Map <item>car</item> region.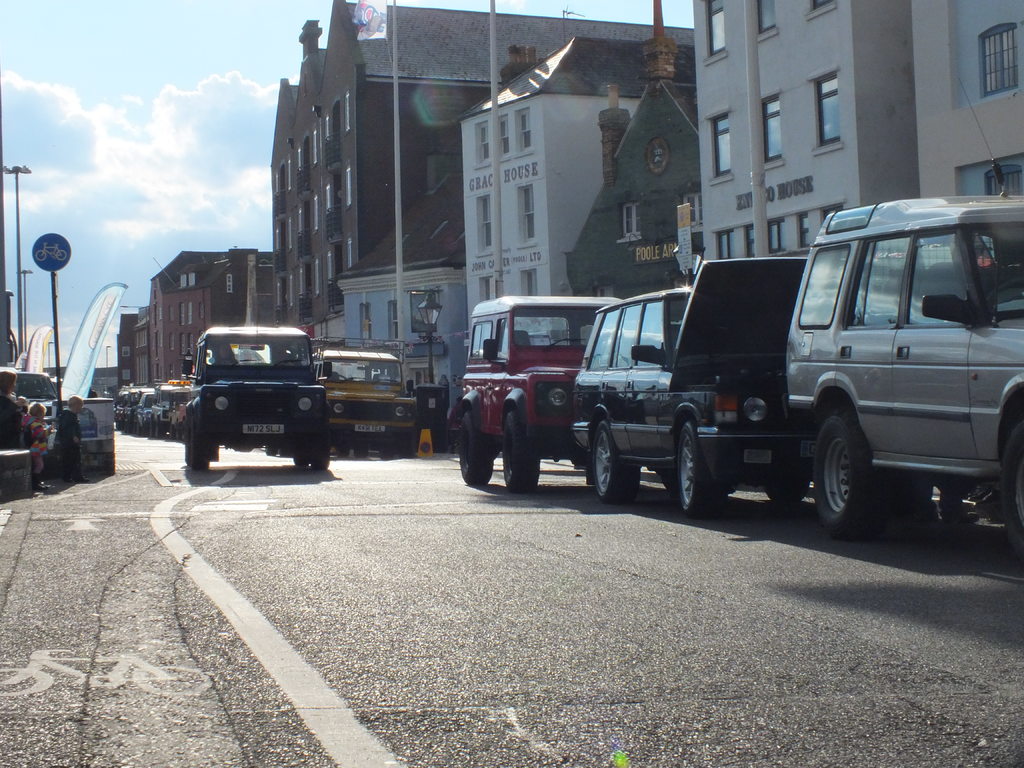
Mapped to rect(0, 359, 61, 451).
